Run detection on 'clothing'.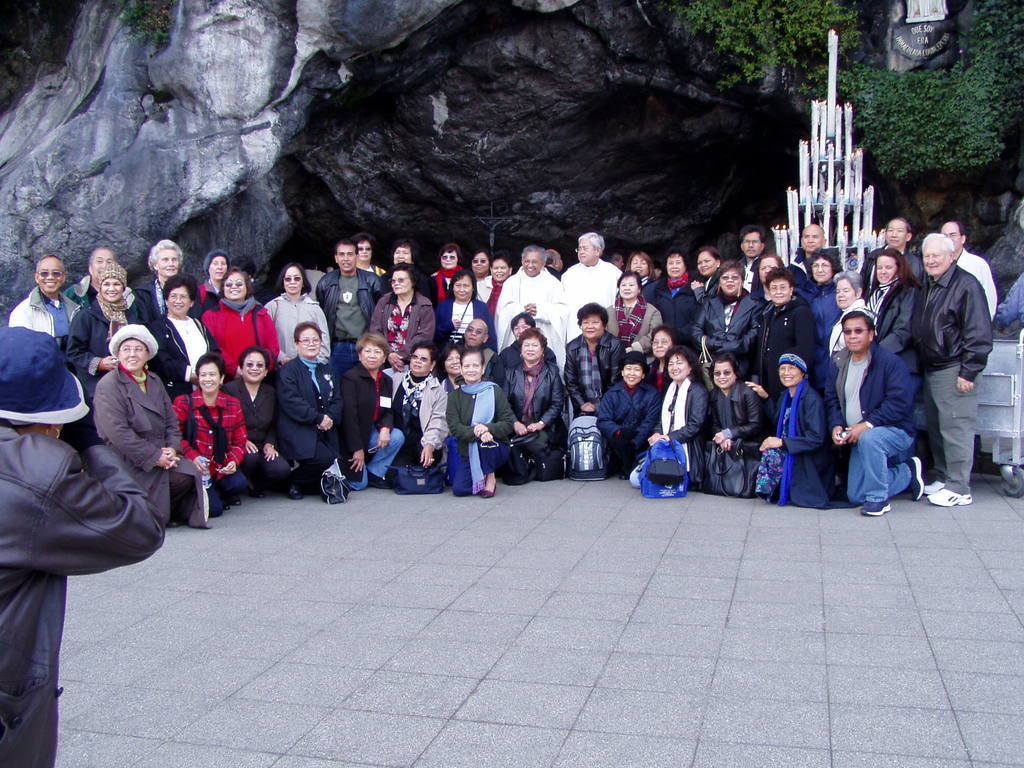
Result: Rect(89, 358, 211, 522).
